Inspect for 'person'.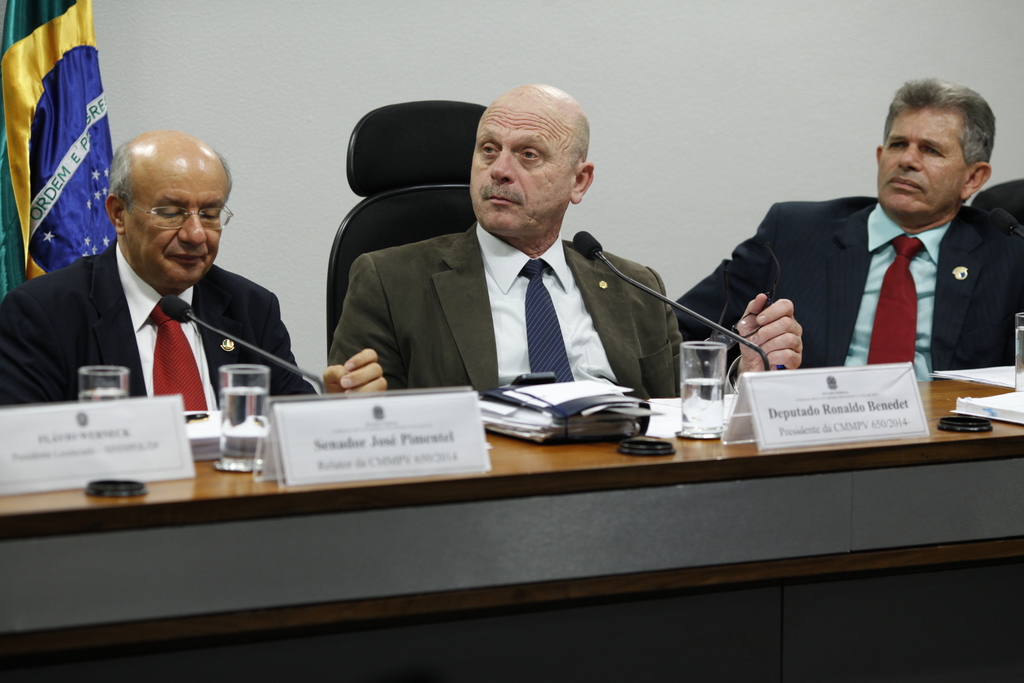
Inspection: [left=0, top=131, right=388, bottom=397].
